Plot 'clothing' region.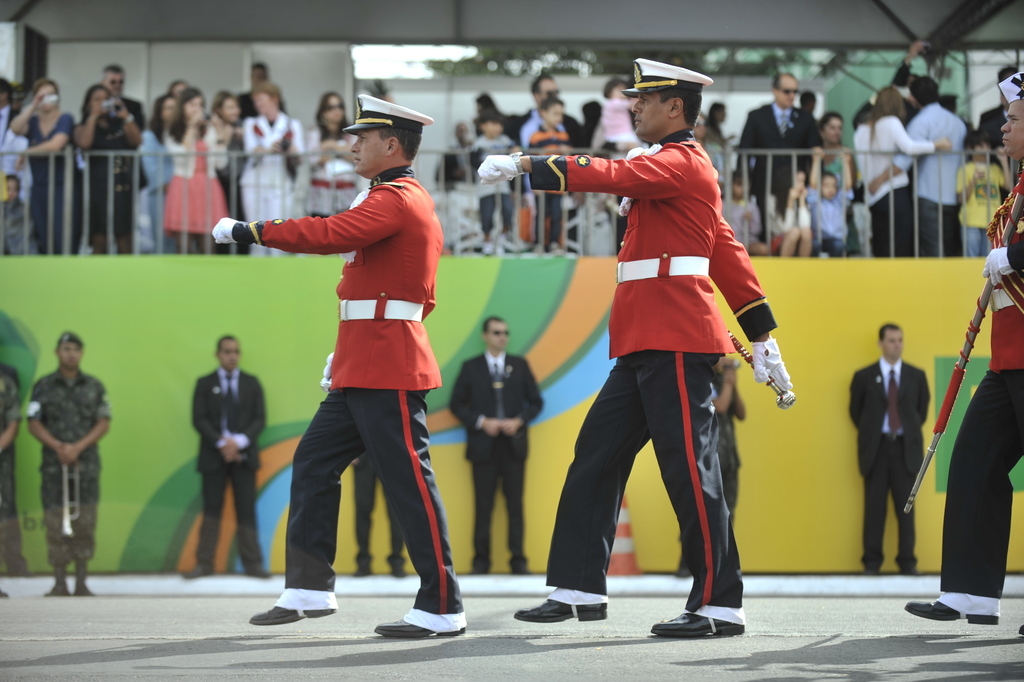
Plotted at 936, 282, 1023, 597.
